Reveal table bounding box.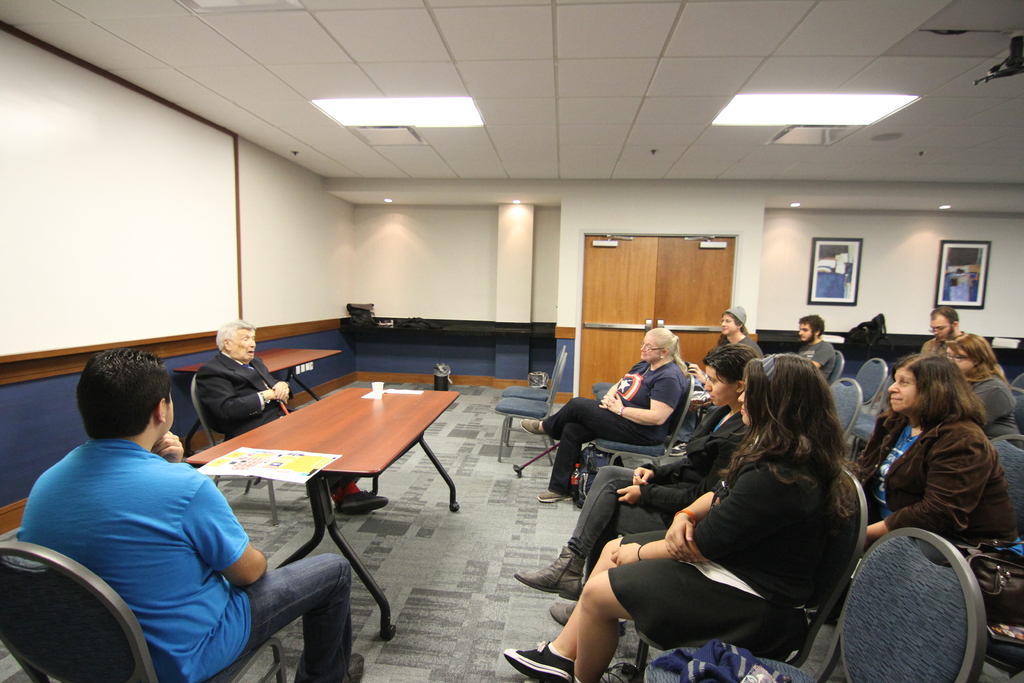
Revealed: (201, 366, 467, 547).
